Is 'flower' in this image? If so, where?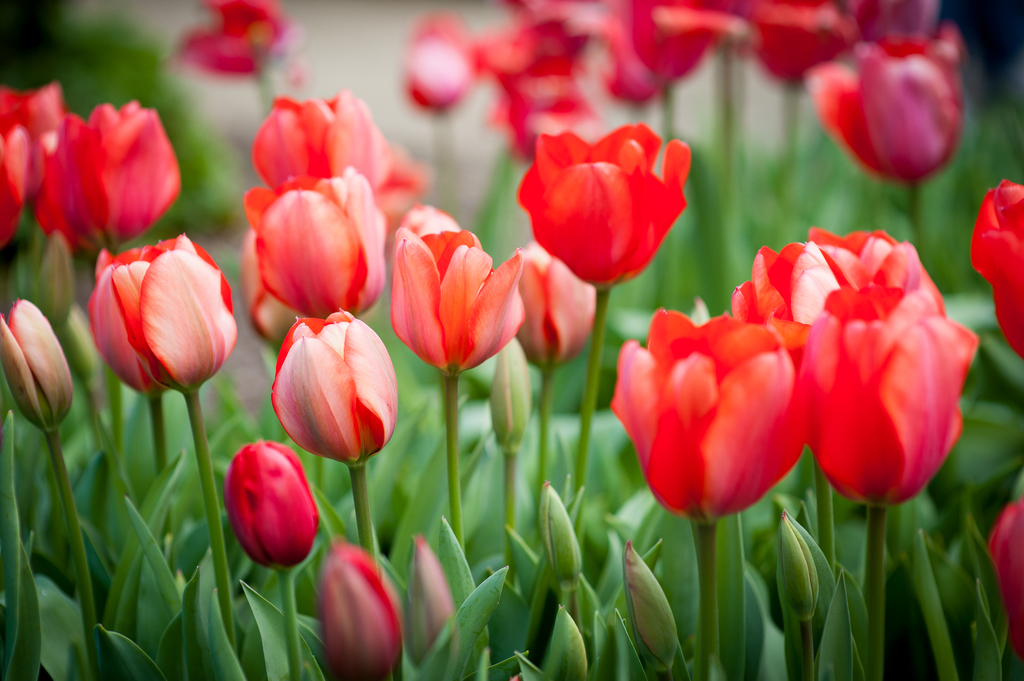
Yes, at 242,174,389,321.
